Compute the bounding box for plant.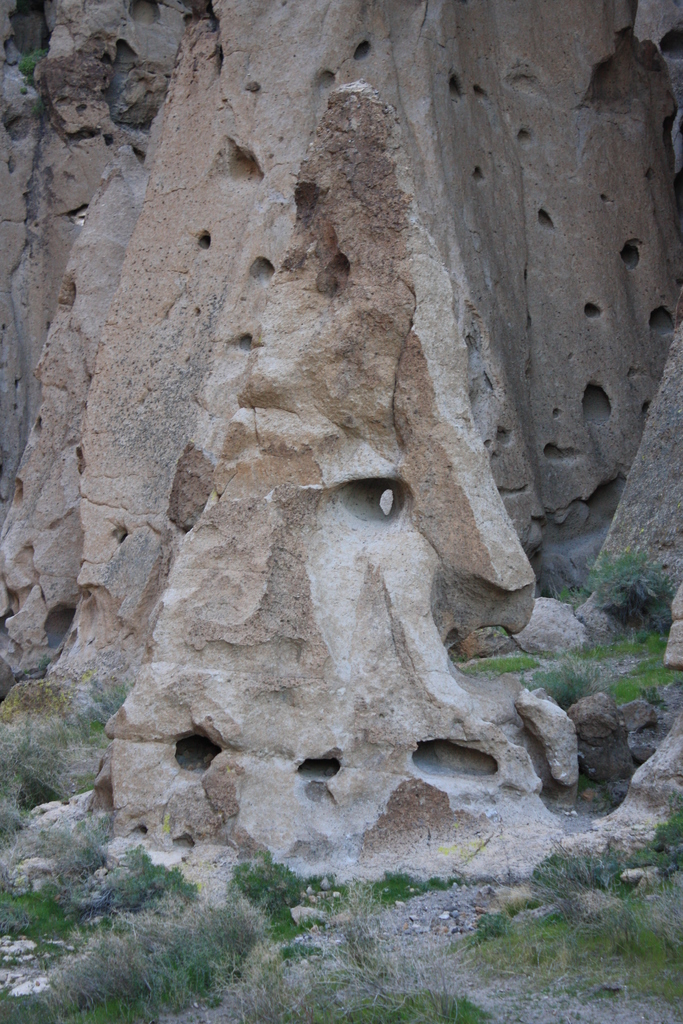
x1=472 y1=908 x2=518 y2=941.
